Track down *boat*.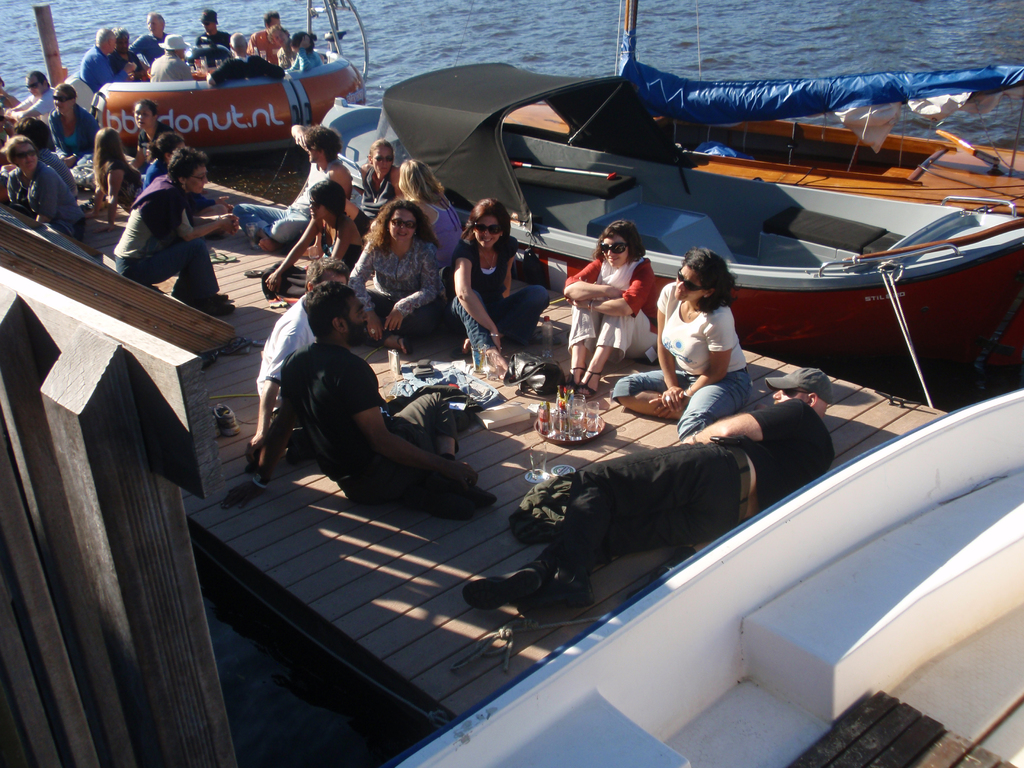
Tracked to locate(324, 60, 1023, 399).
